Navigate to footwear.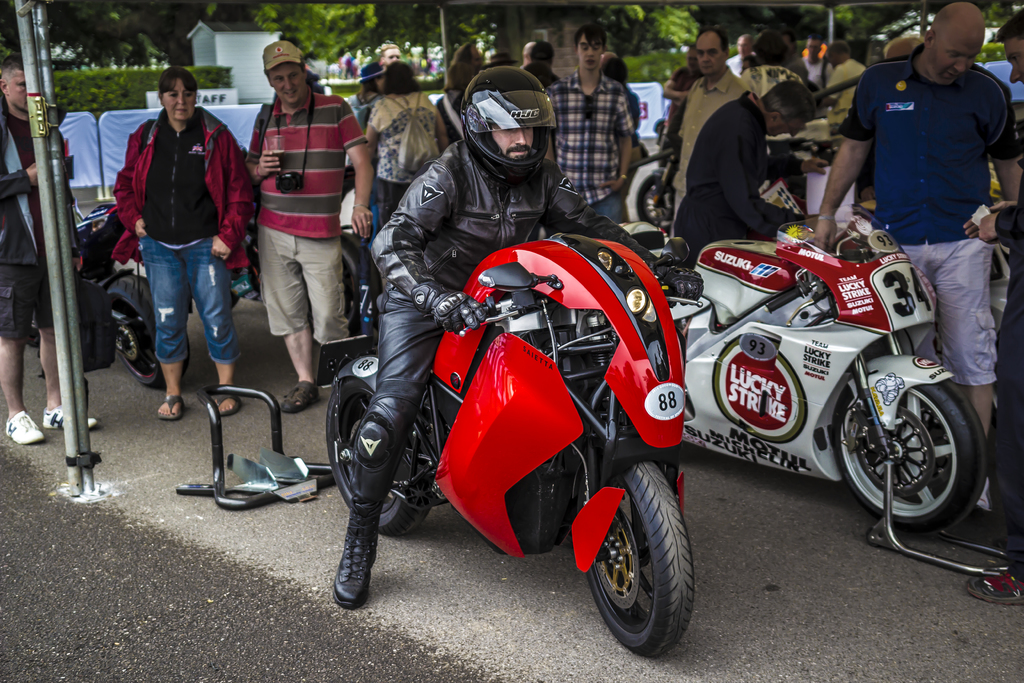
Navigation target: (x1=153, y1=393, x2=182, y2=422).
